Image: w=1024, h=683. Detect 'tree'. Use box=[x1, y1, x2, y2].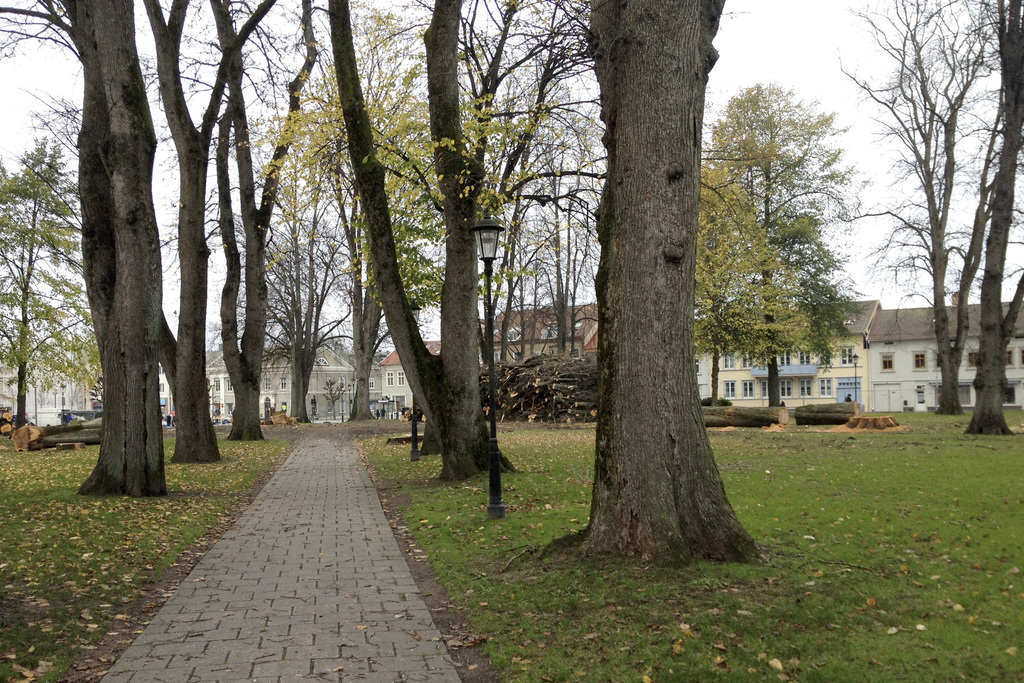
box=[580, 0, 764, 575].
